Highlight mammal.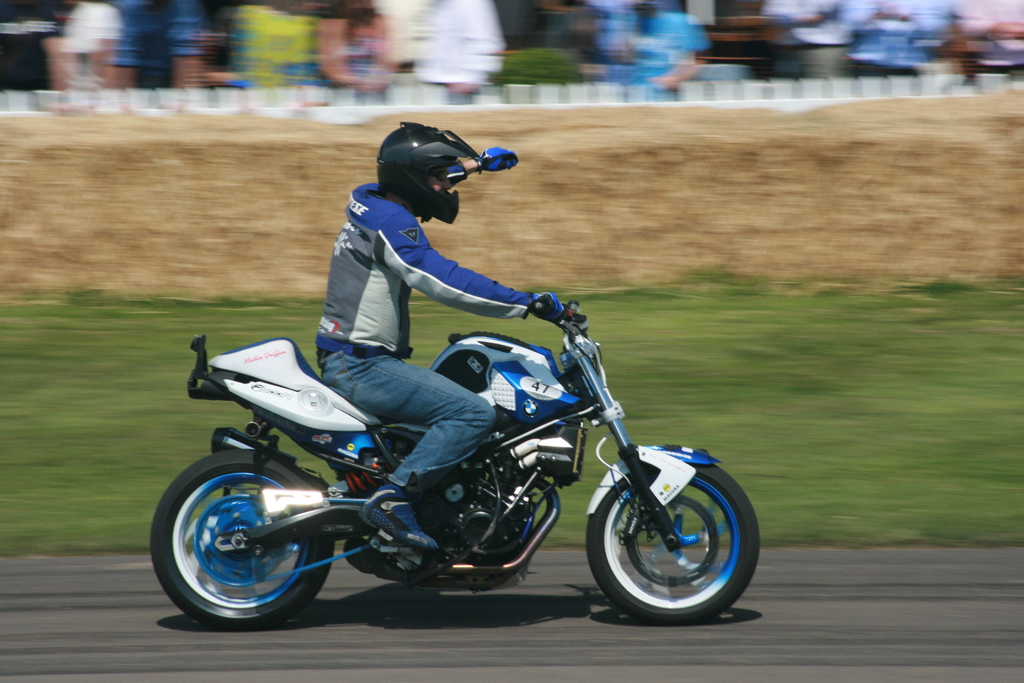
Highlighted region: [224,0,314,100].
